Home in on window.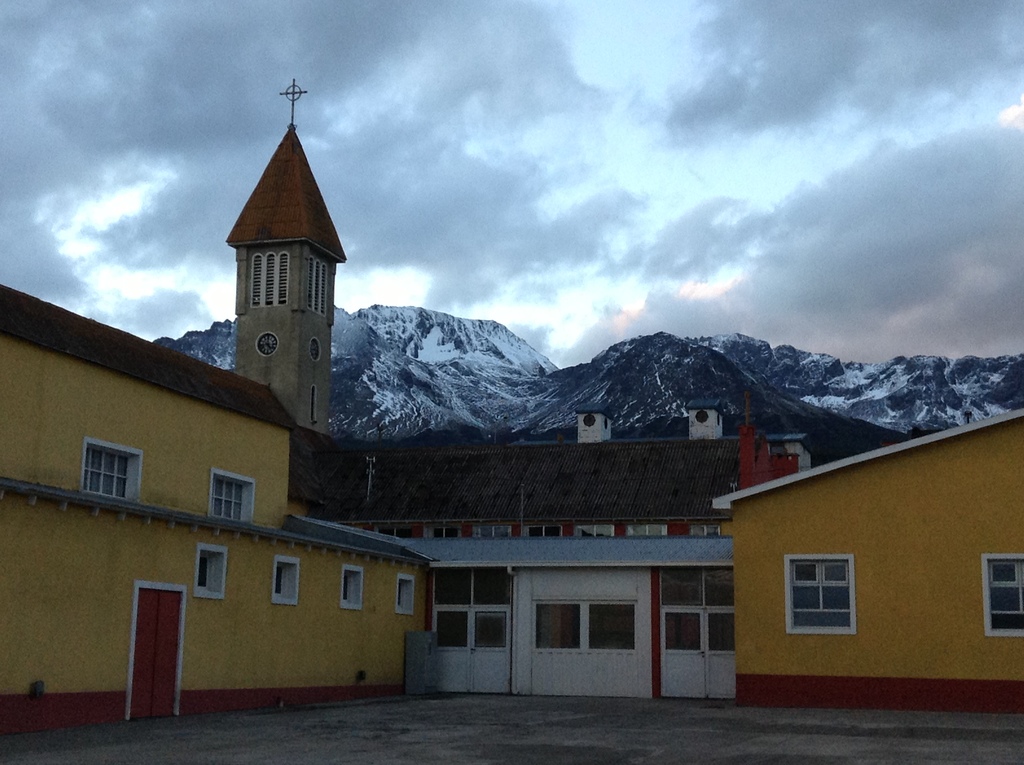
Homed in at 532,602,636,650.
